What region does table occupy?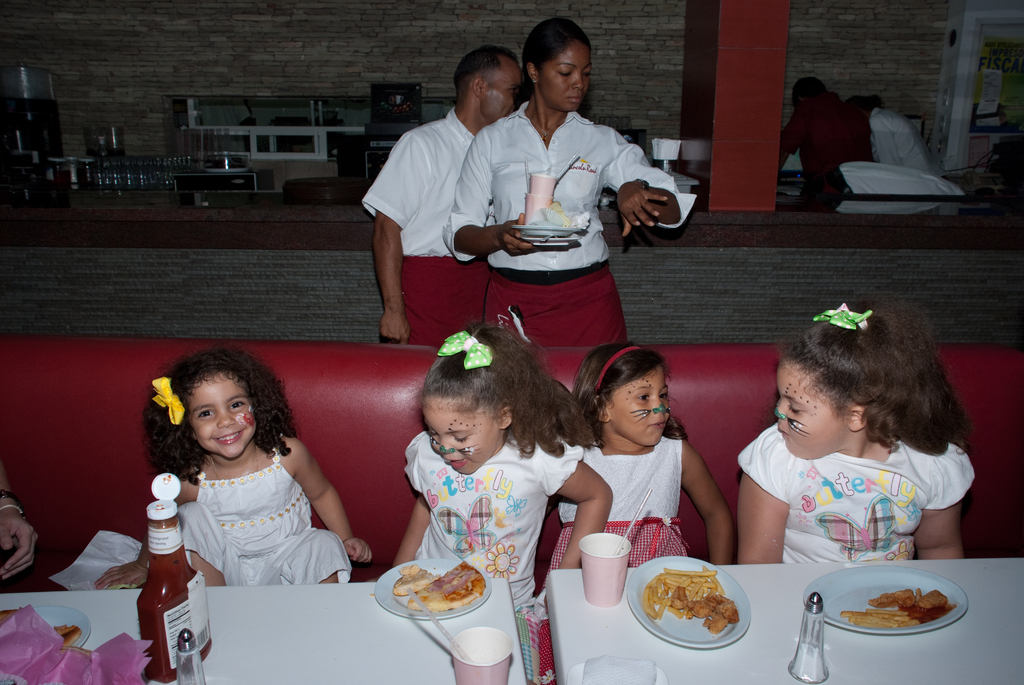
(544, 557, 1023, 684).
